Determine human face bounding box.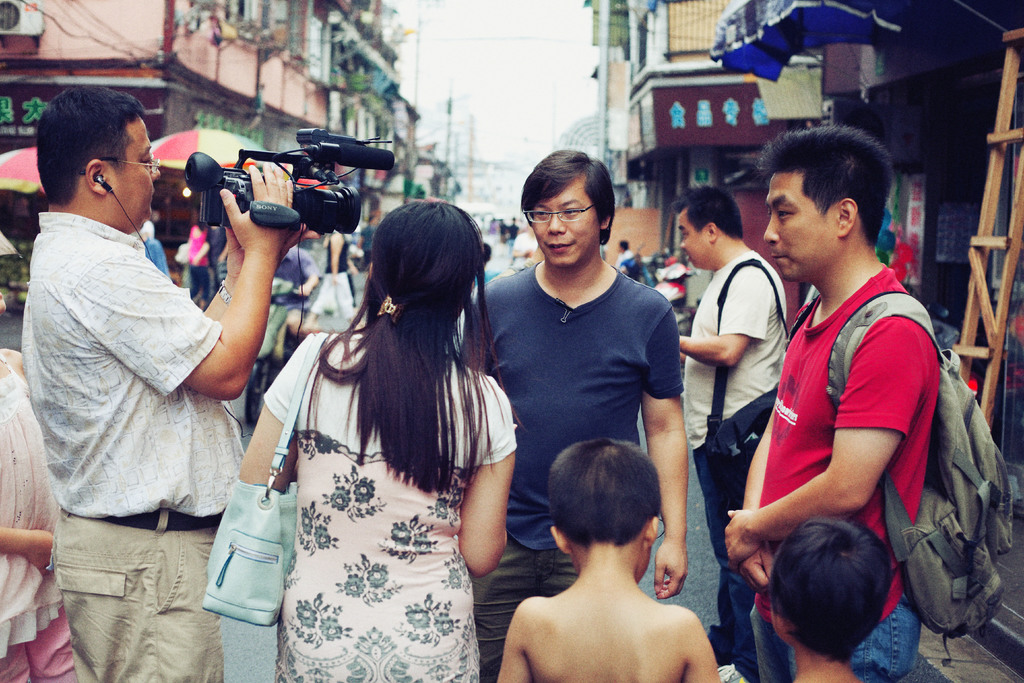
Determined: box=[532, 180, 596, 270].
